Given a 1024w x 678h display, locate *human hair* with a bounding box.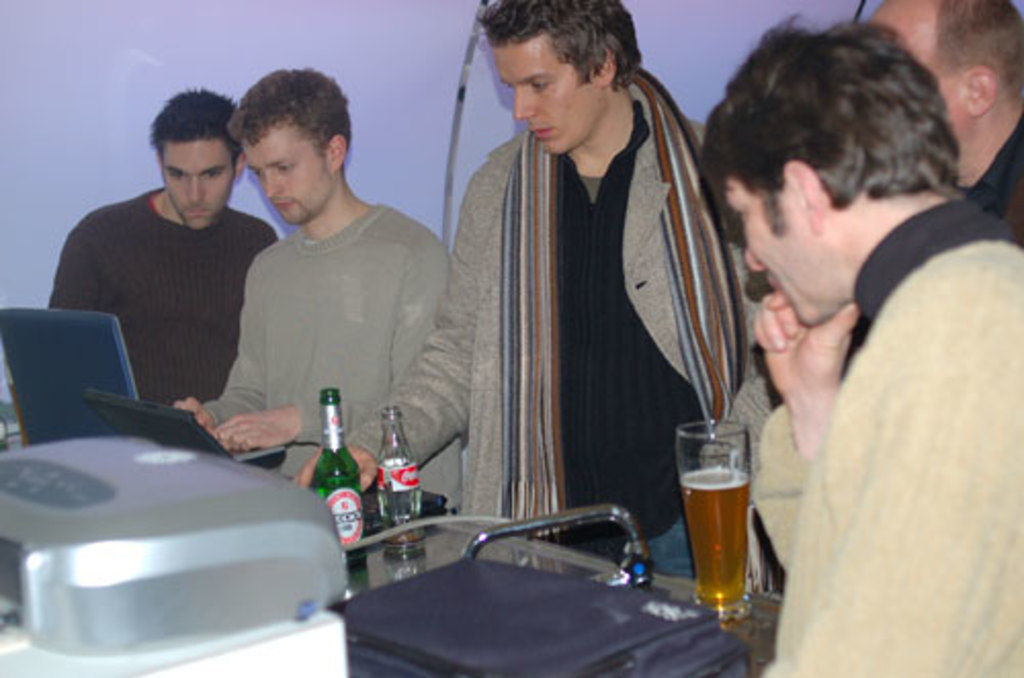
Located: region(147, 84, 244, 168).
